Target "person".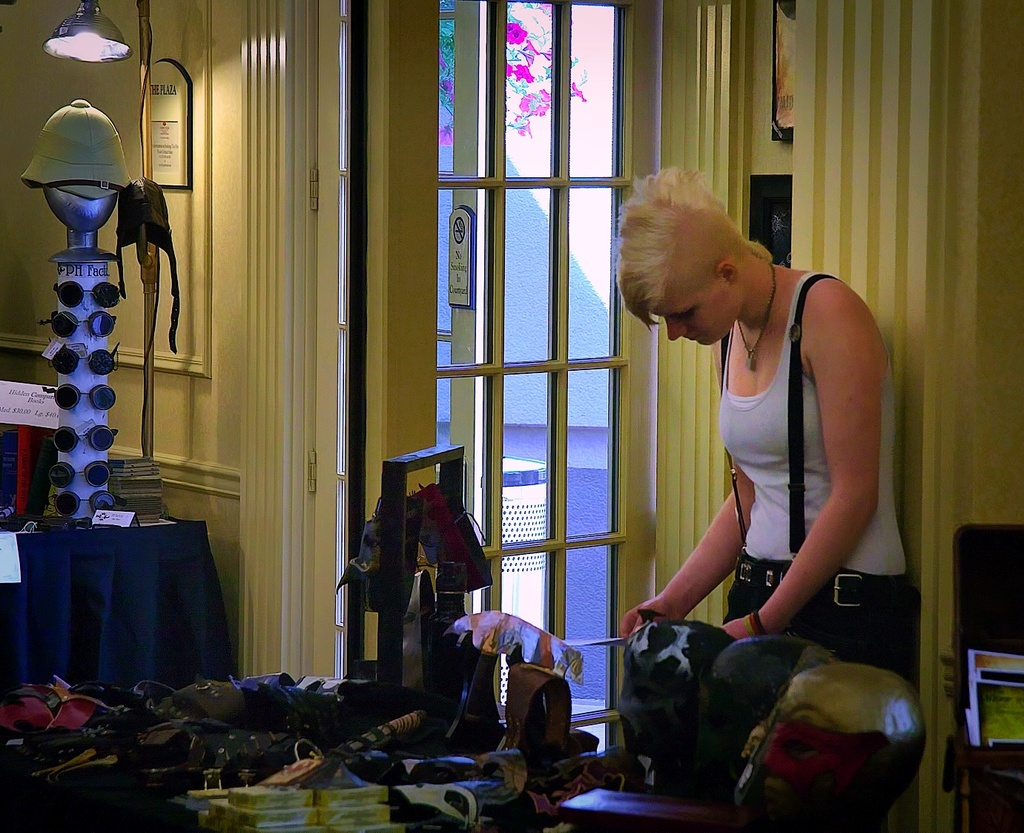
Target region: locate(618, 166, 914, 674).
